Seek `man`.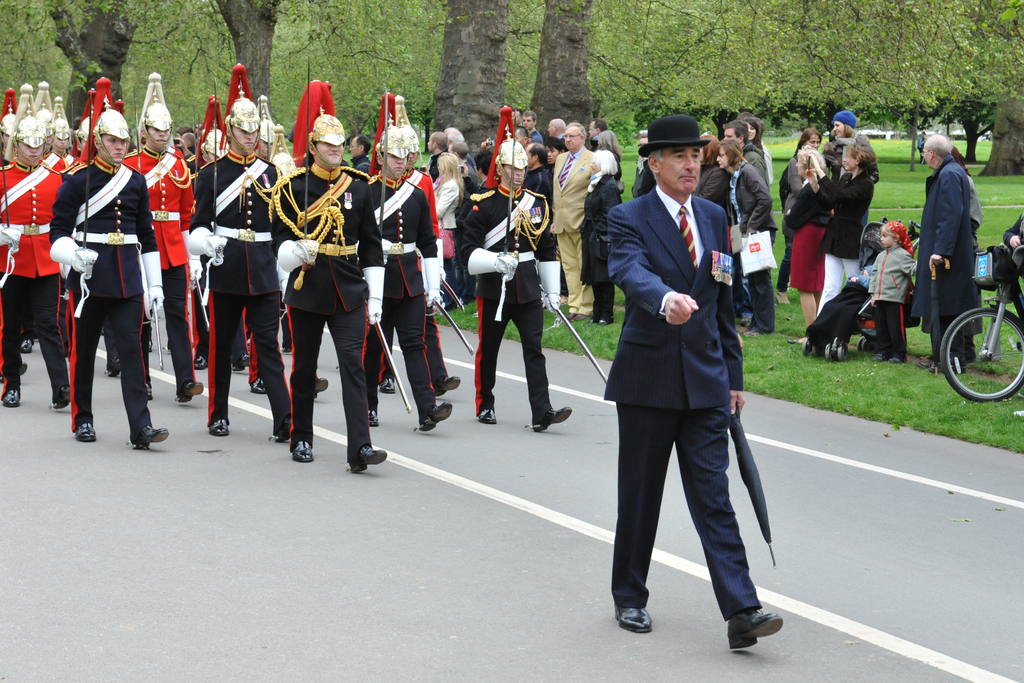
crop(820, 113, 873, 229).
